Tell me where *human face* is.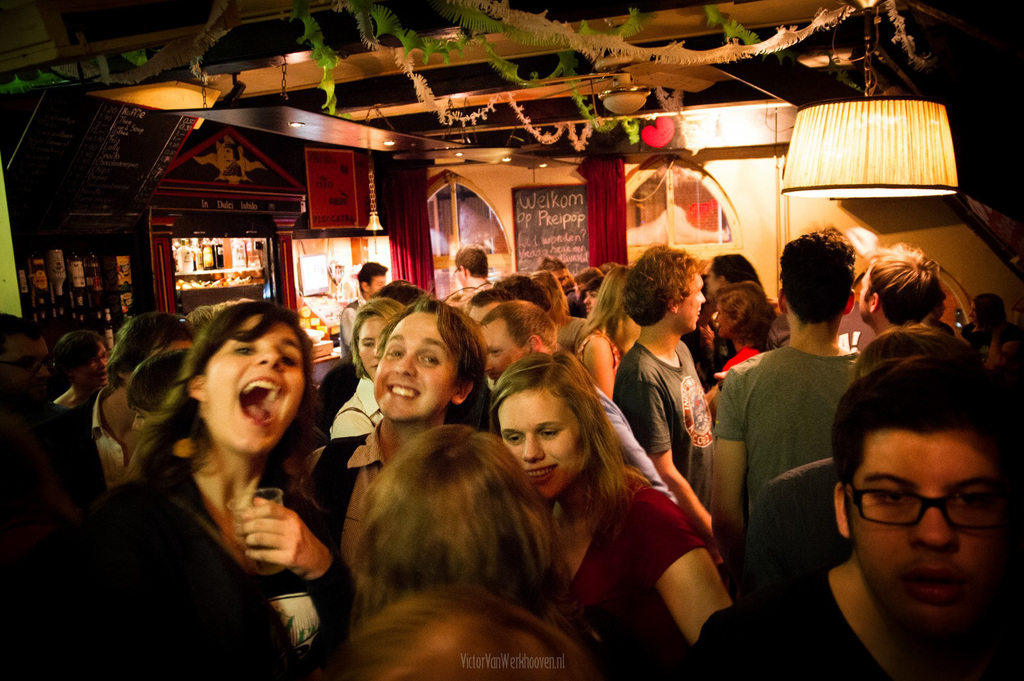
*human face* is at left=483, top=320, right=509, bottom=374.
